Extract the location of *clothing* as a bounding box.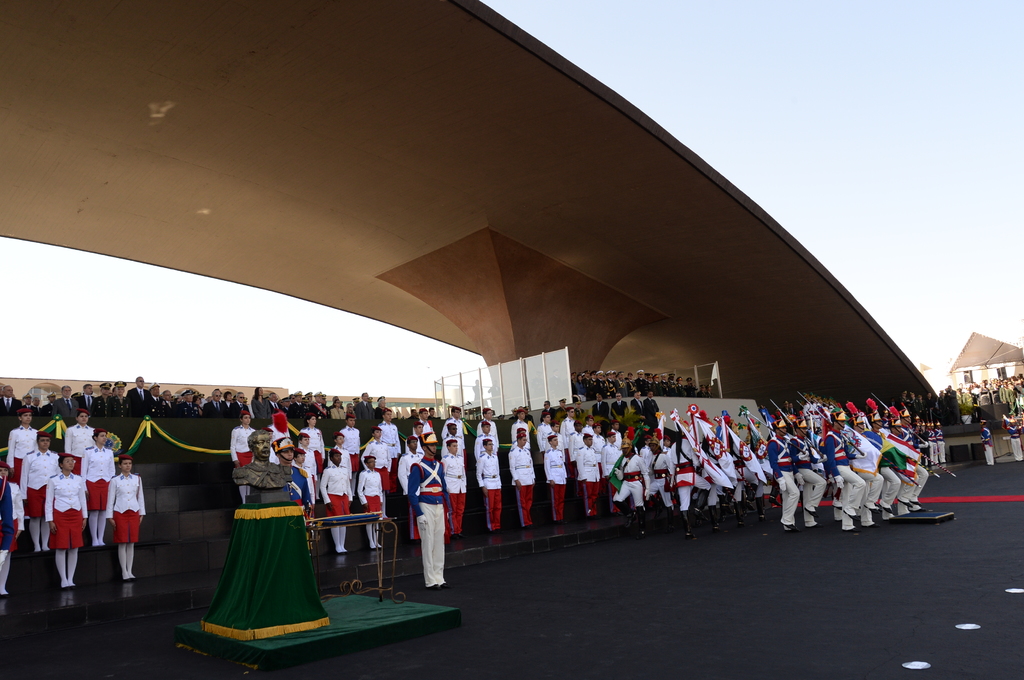
rect(297, 445, 318, 488).
